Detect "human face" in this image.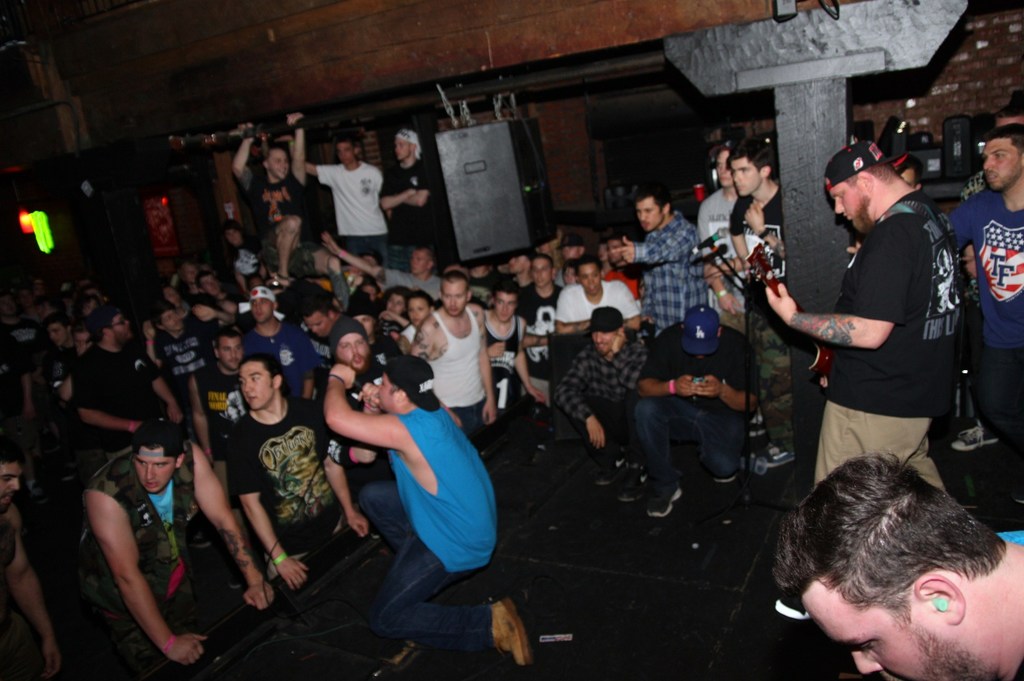
Detection: Rect(794, 570, 981, 679).
